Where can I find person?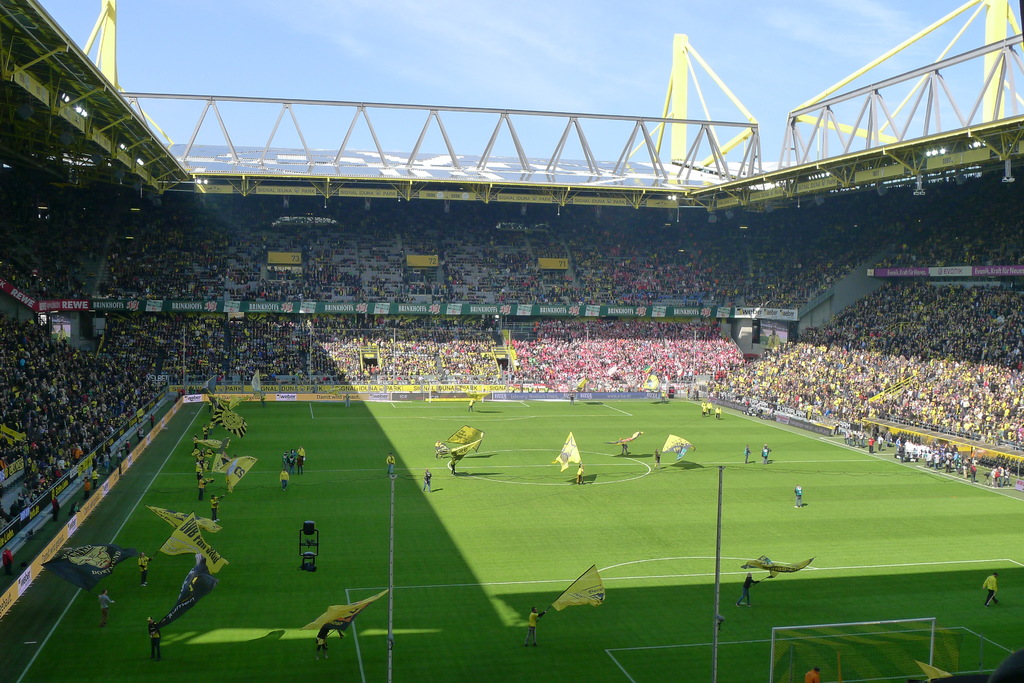
You can find it at (417,471,436,495).
